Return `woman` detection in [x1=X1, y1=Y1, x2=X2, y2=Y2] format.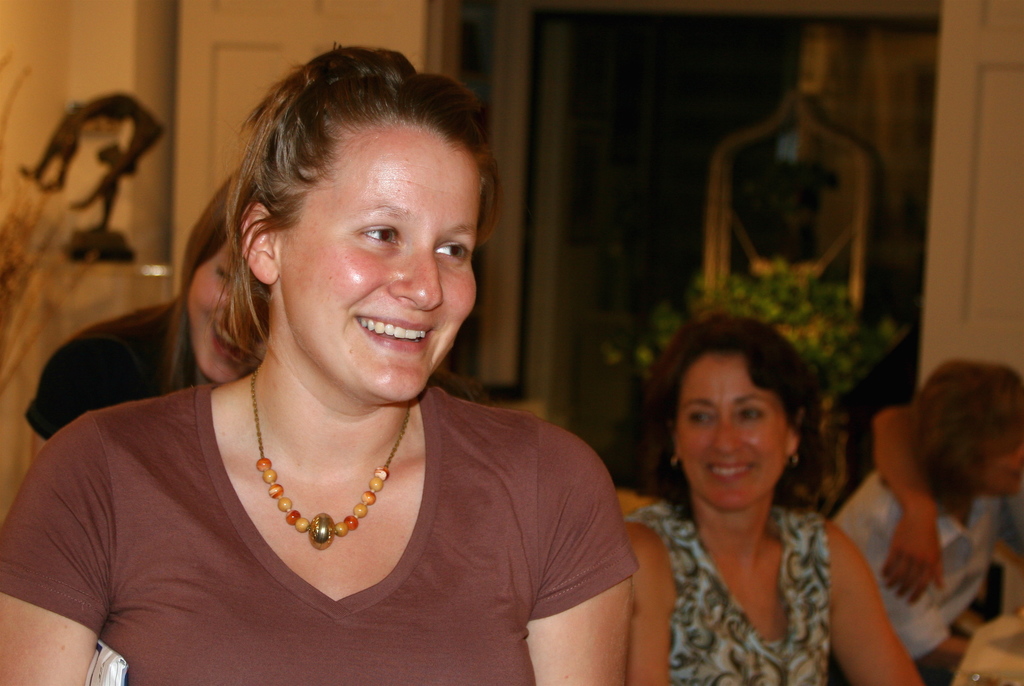
[x1=0, y1=40, x2=641, y2=685].
